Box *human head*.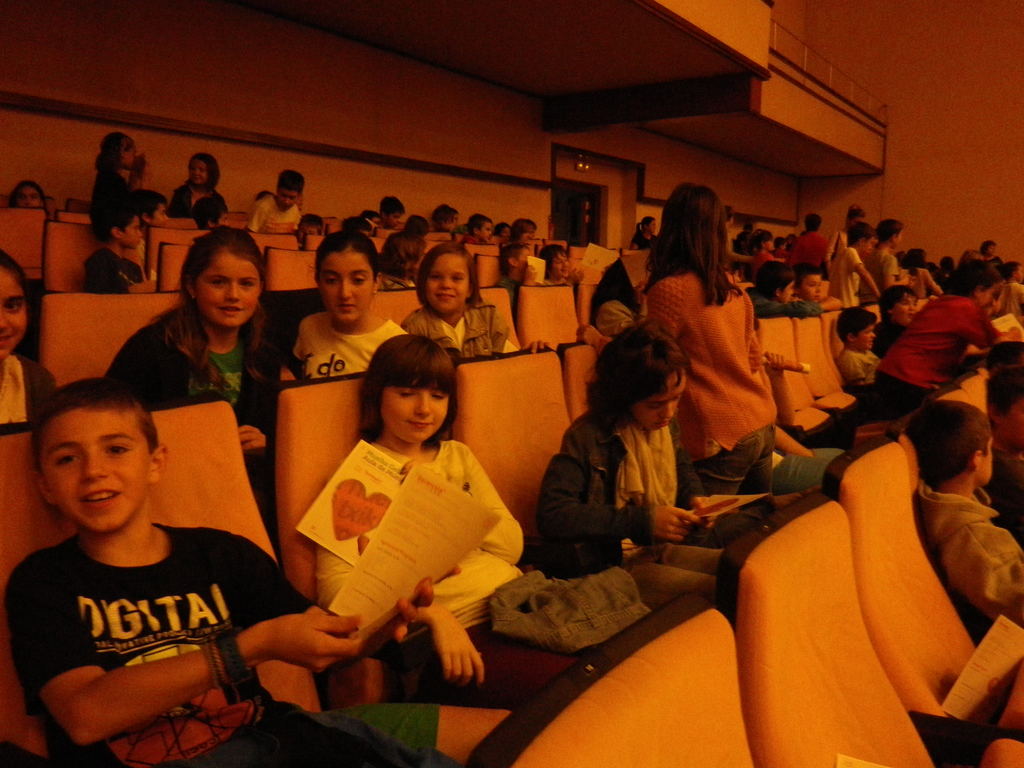
Rect(938, 253, 958, 270).
